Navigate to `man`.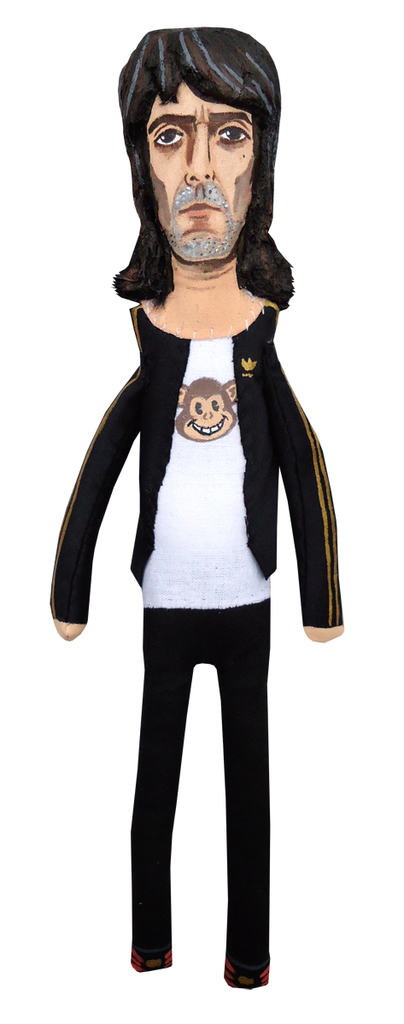
Navigation target: 50:26:341:988.
